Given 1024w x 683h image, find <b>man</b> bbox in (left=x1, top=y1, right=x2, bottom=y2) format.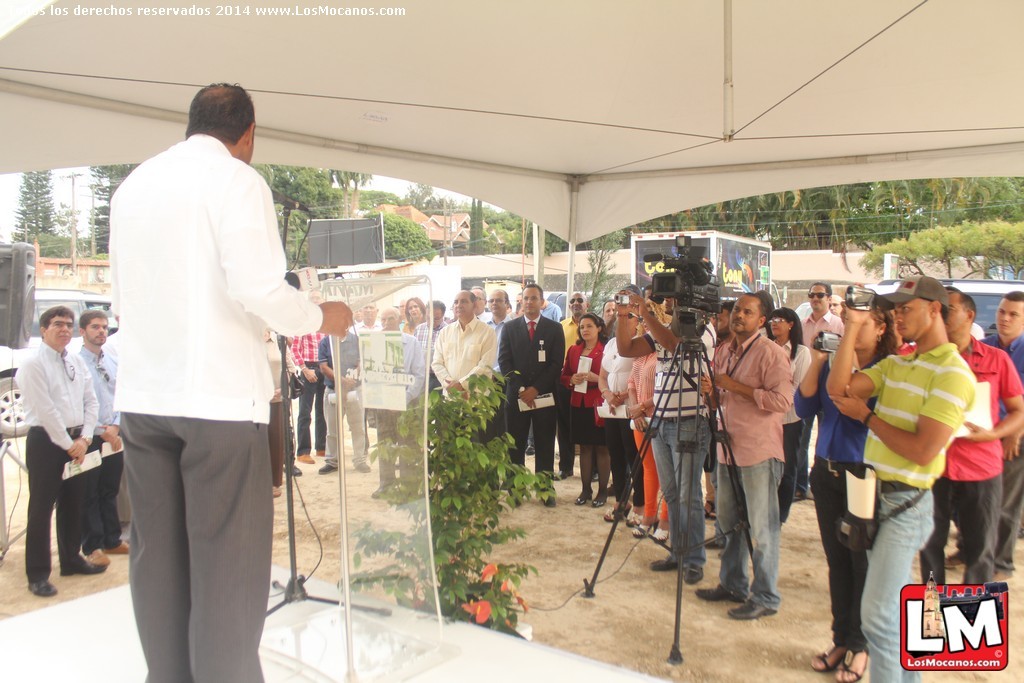
(left=979, top=288, right=1023, bottom=584).
